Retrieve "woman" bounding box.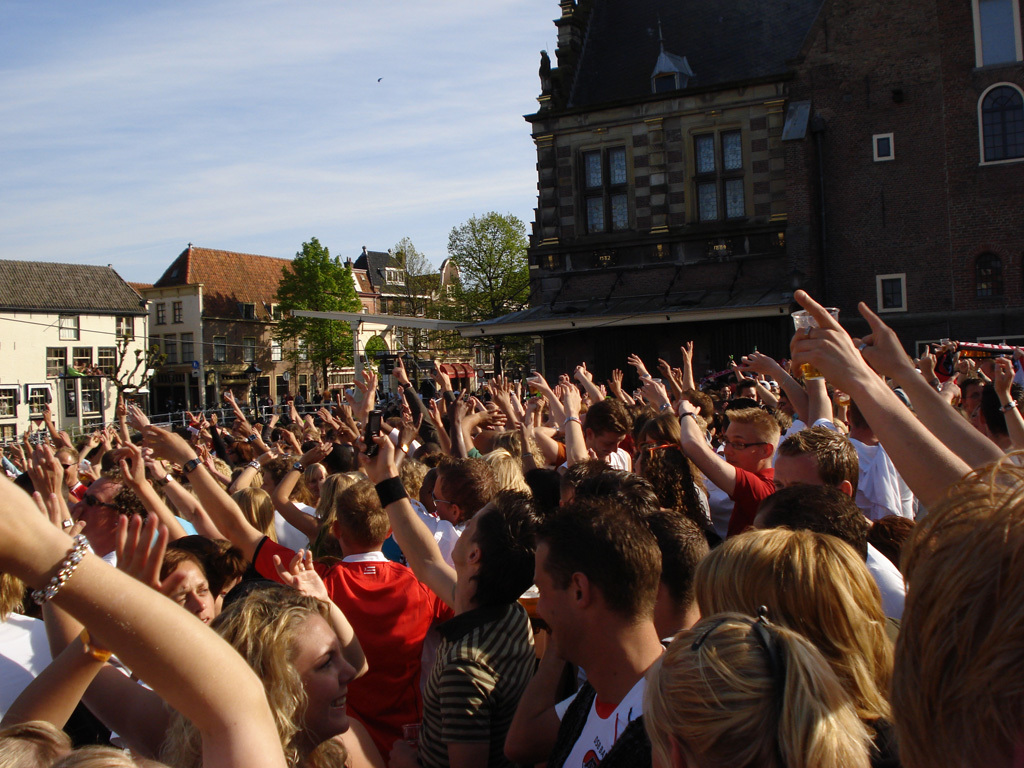
Bounding box: Rect(686, 520, 909, 749).
